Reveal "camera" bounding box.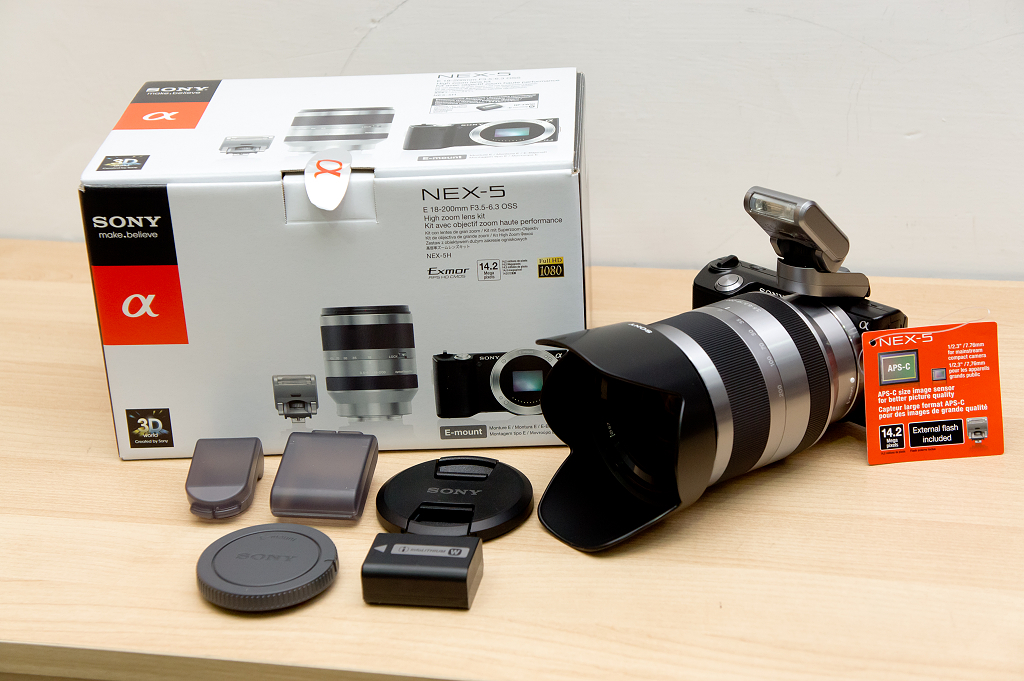
Revealed: box(432, 345, 567, 420).
